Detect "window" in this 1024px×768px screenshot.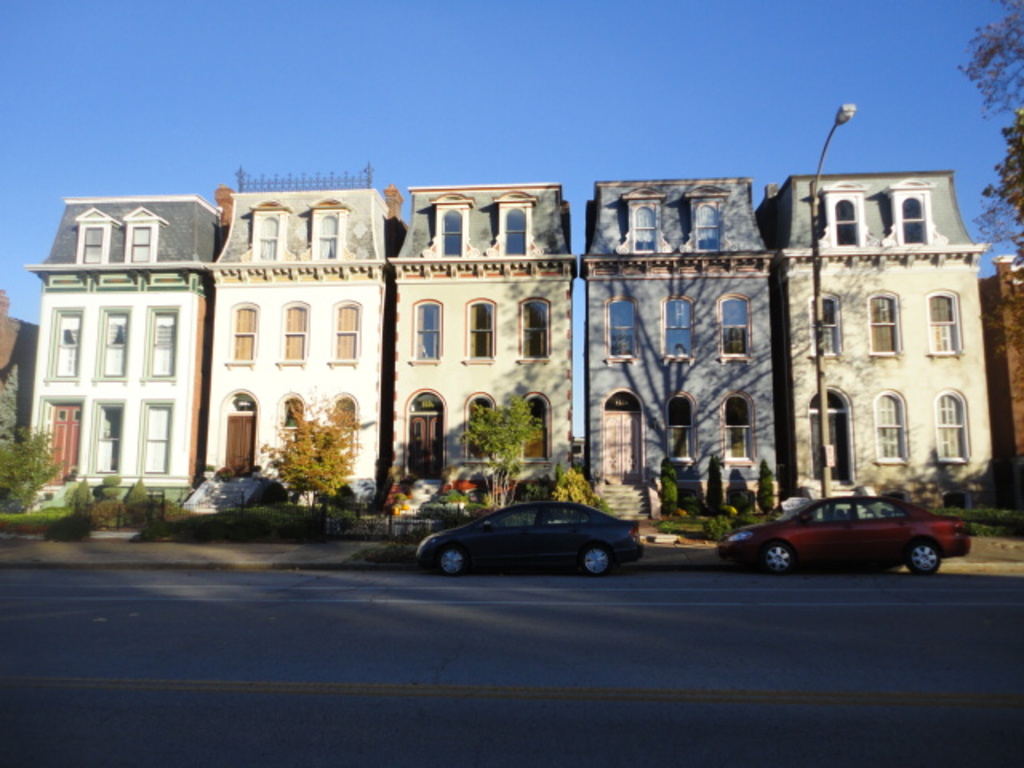
Detection: 325/398/365/456.
